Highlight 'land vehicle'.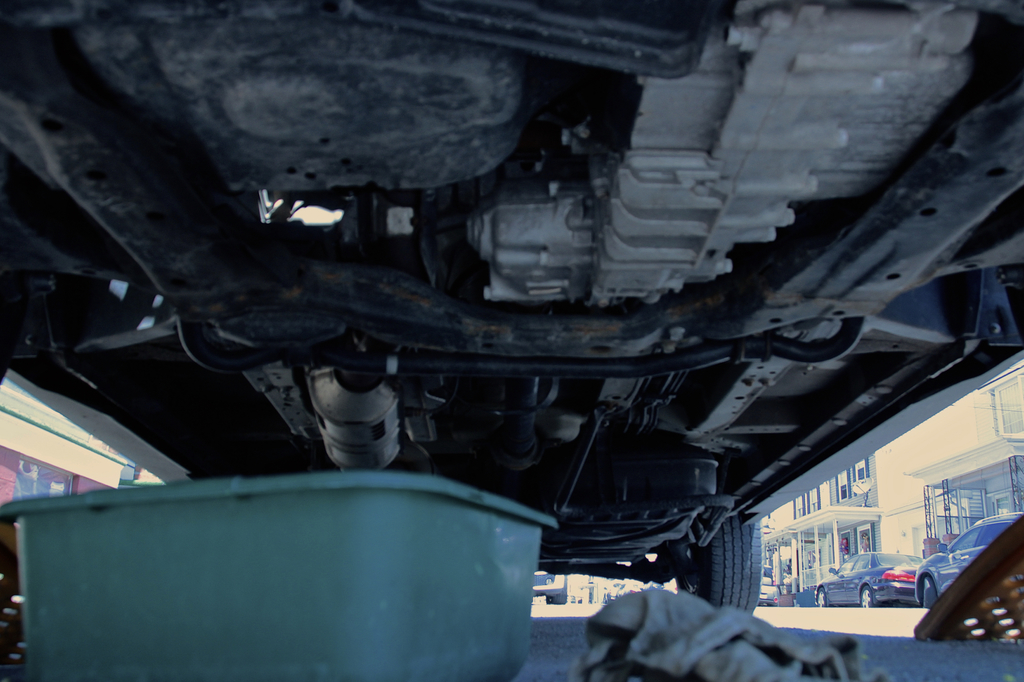
Highlighted region: (left=602, top=576, right=623, bottom=601).
